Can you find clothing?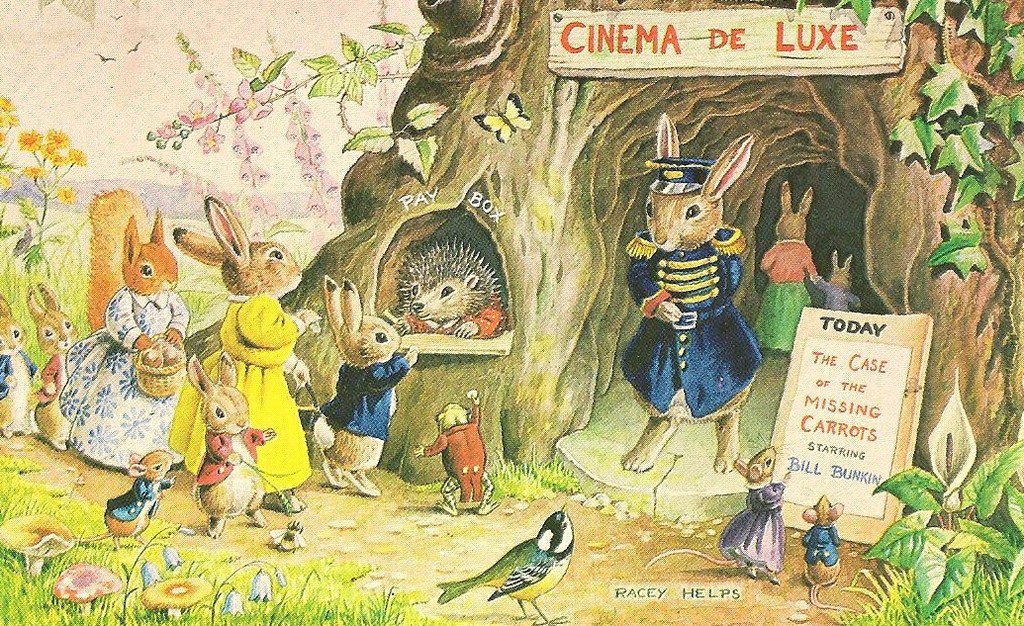
Yes, bounding box: Rect(321, 356, 410, 469).
